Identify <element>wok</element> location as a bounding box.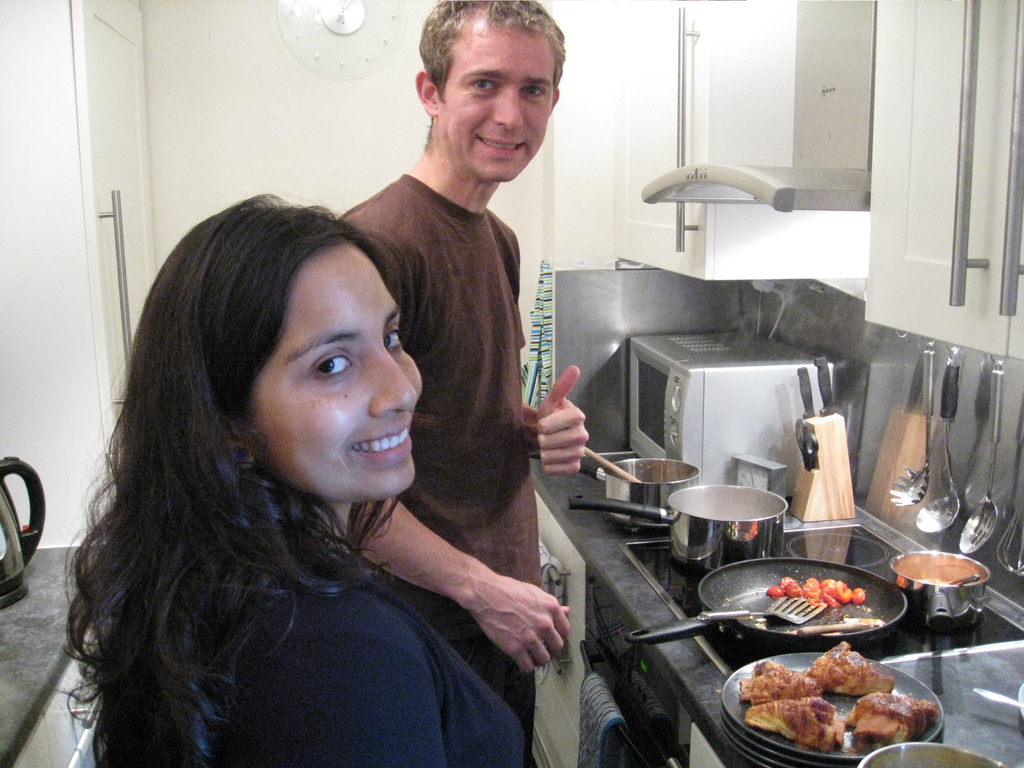
l=890, t=548, r=993, b=636.
